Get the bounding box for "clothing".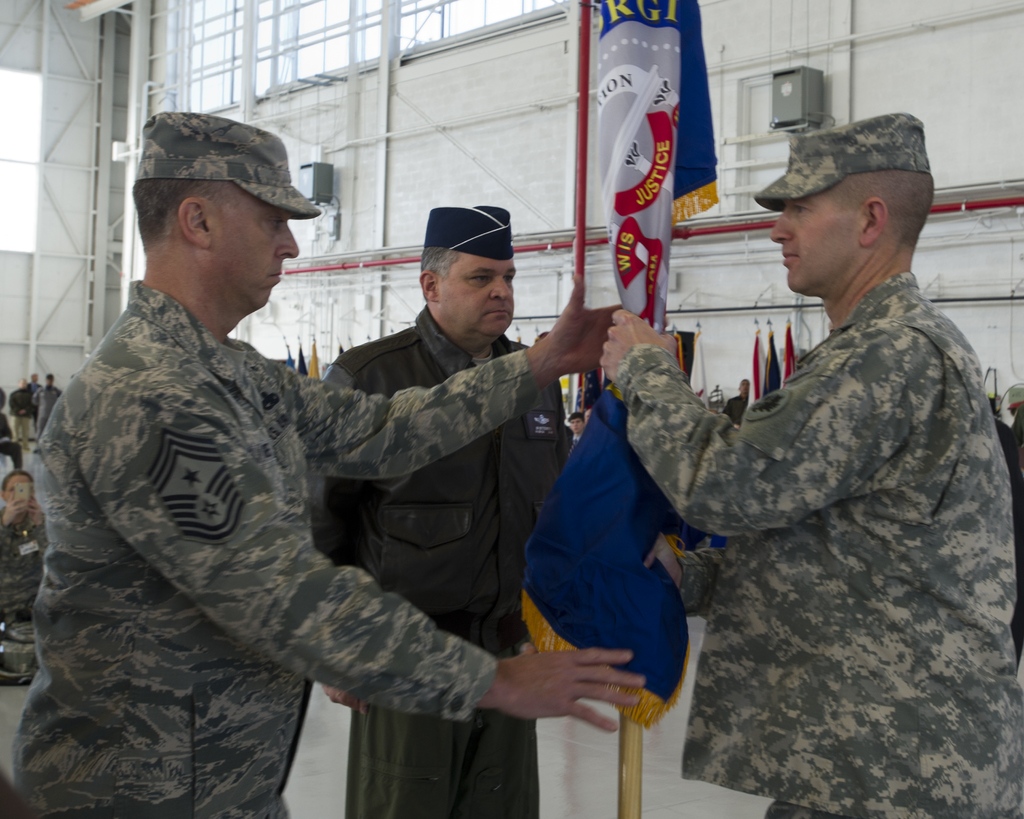
<box>10,277,551,818</box>.
